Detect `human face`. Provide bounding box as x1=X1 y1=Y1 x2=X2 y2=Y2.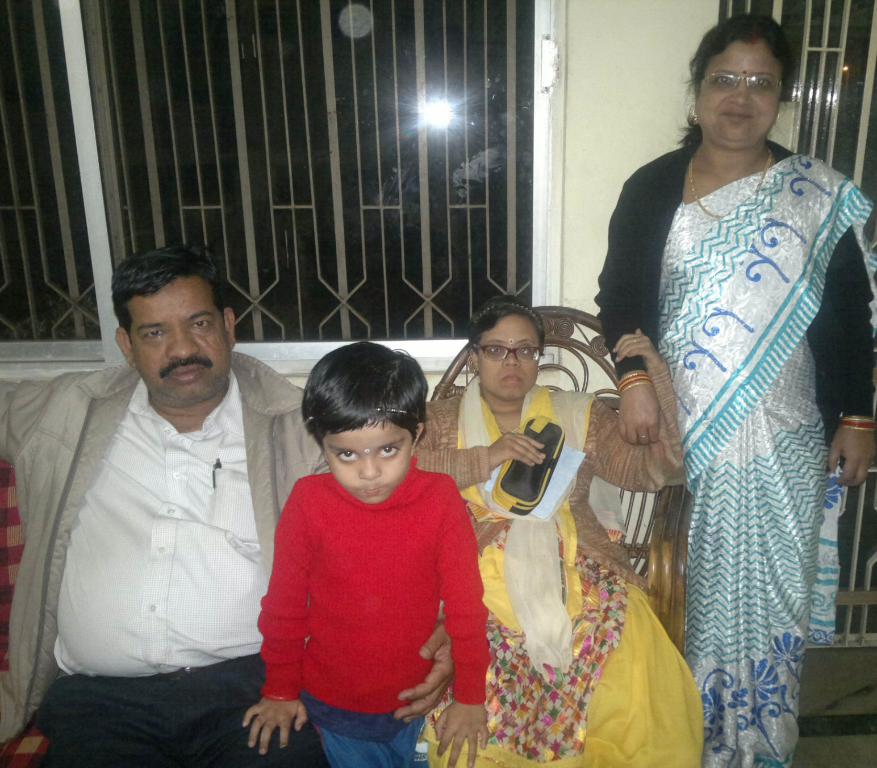
x1=319 y1=421 x2=404 y2=505.
